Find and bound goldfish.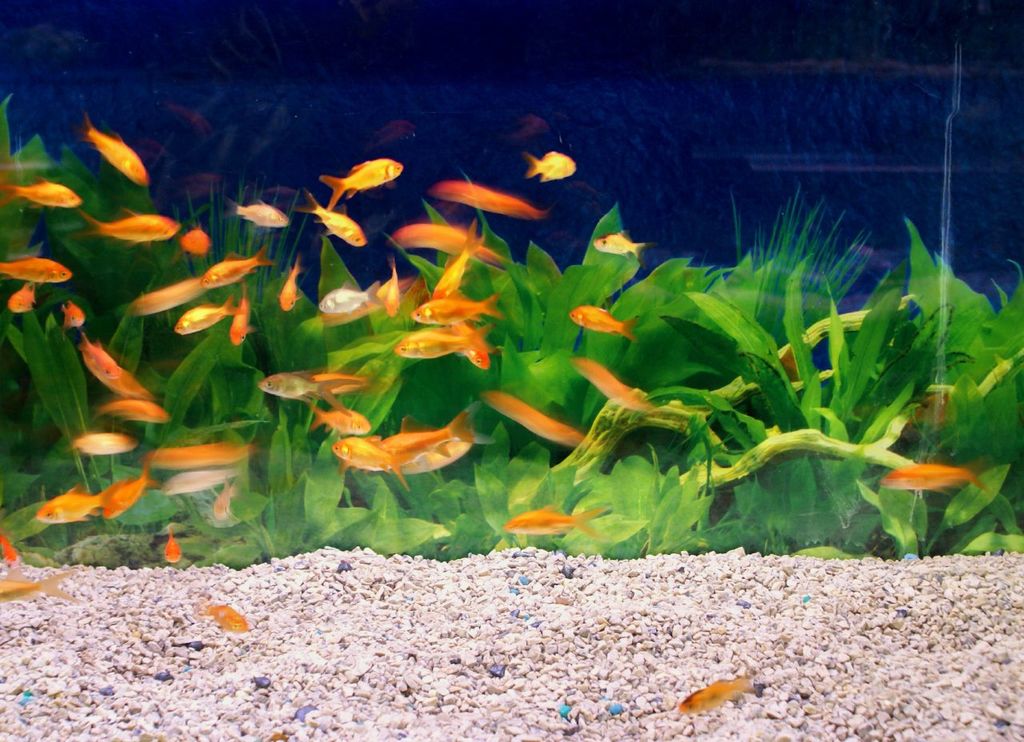
Bound: locate(381, 420, 473, 457).
